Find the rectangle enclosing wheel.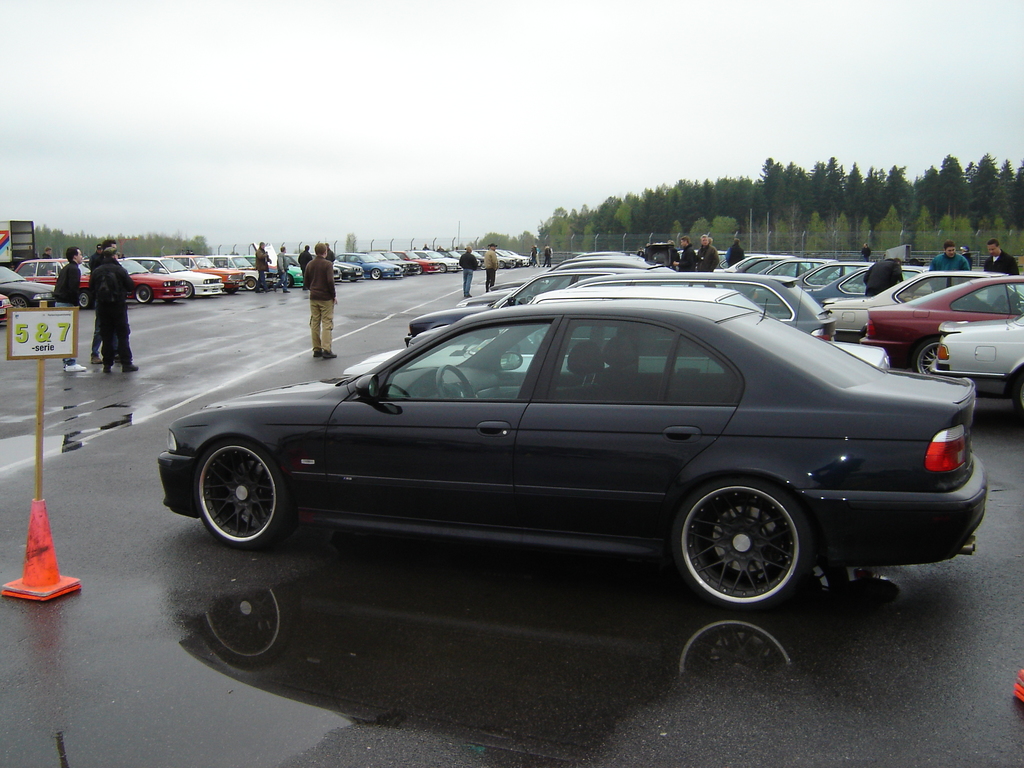
{"left": 668, "top": 480, "right": 817, "bottom": 607}.
